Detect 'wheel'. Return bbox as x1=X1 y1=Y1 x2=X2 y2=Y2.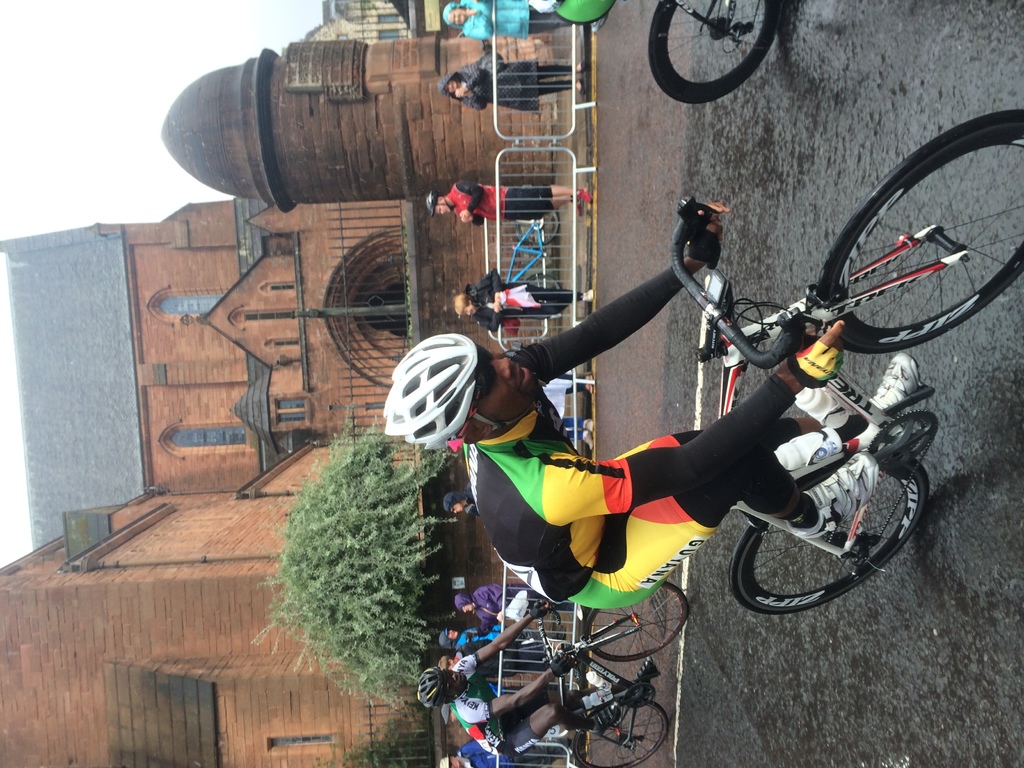
x1=525 y1=270 x2=563 y2=290.
